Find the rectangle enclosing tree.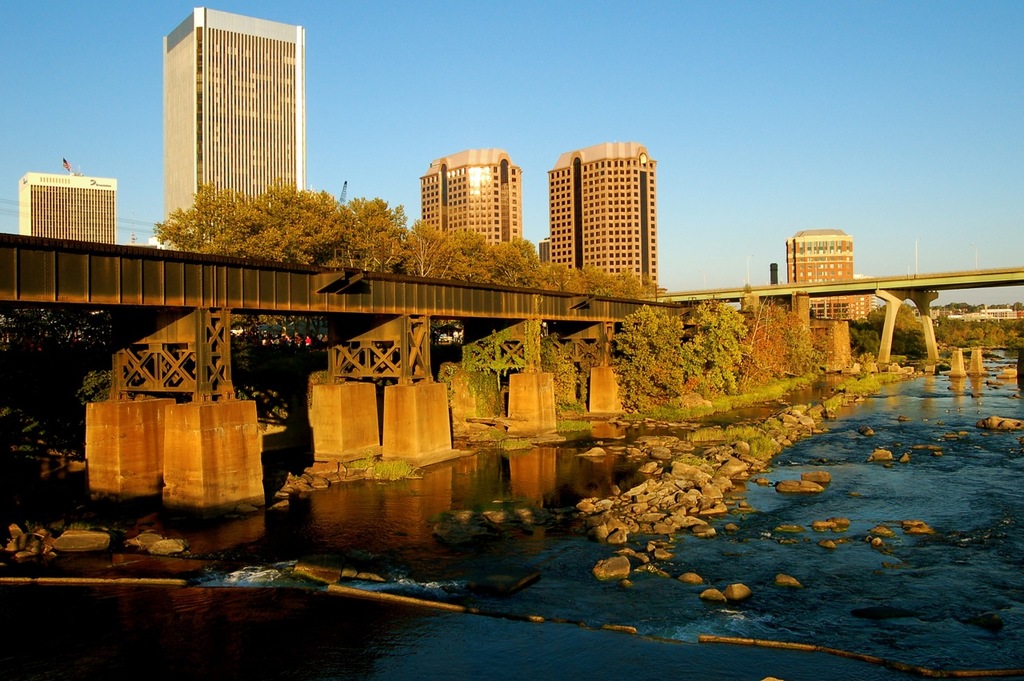
x1=608, y1=306, x2=686, y2=406.
